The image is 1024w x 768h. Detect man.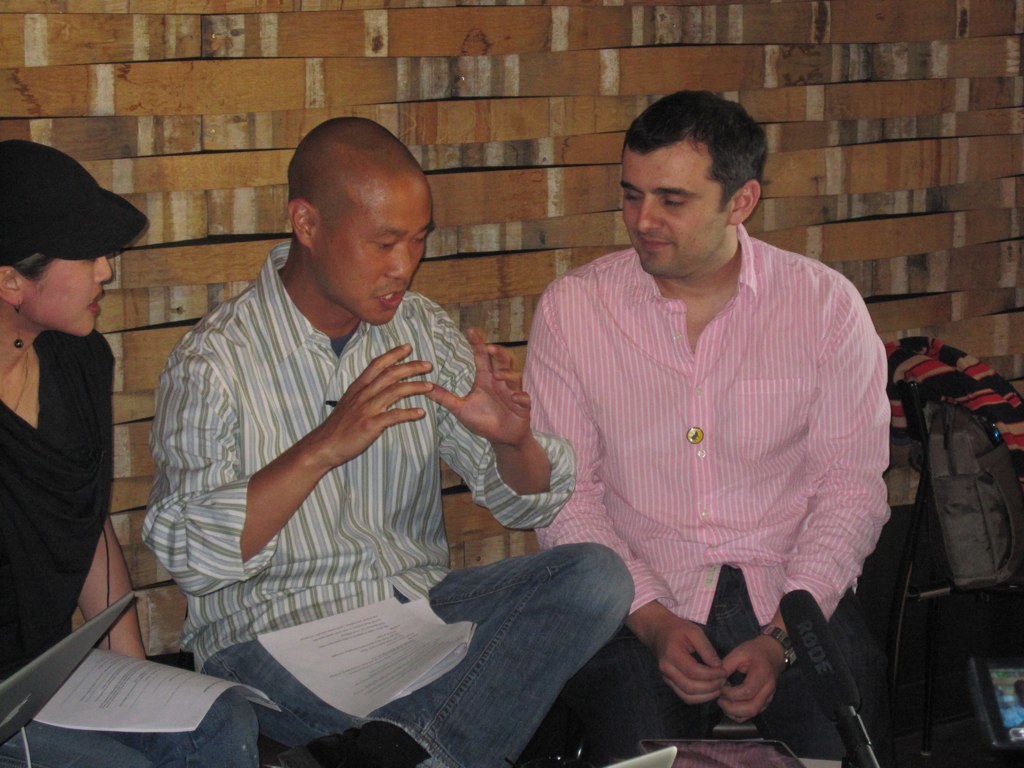
Detection: pyautogui.locateOnScreen(520, 88, 895, 766).
